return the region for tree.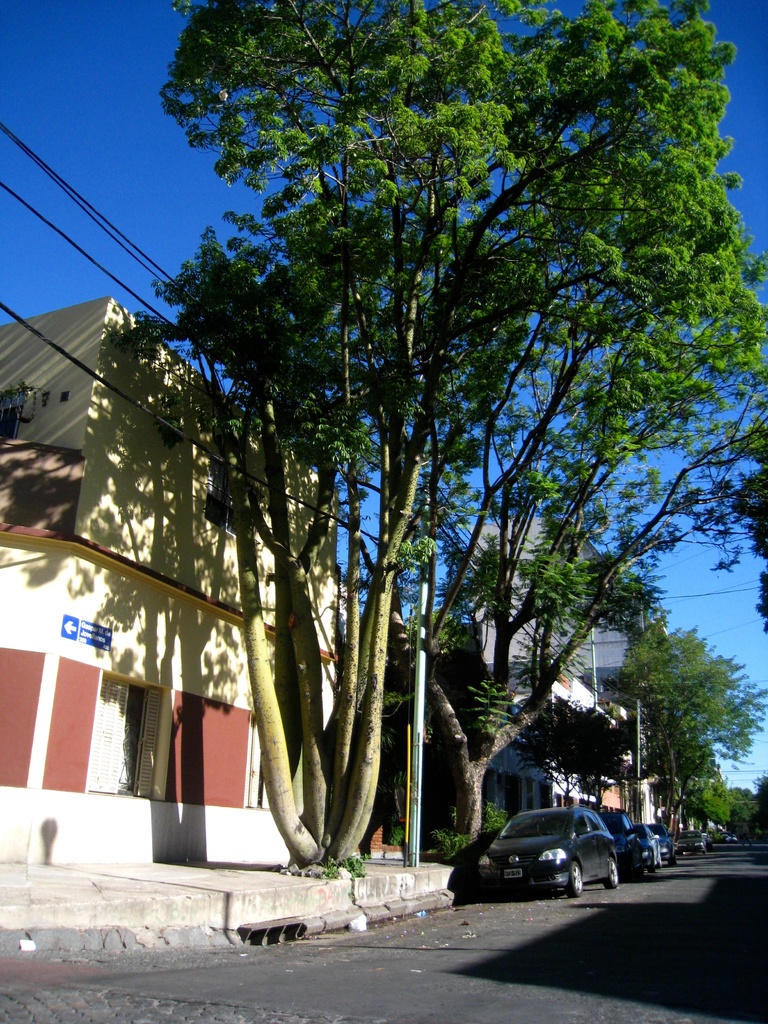
67, 0, 753, 914.
